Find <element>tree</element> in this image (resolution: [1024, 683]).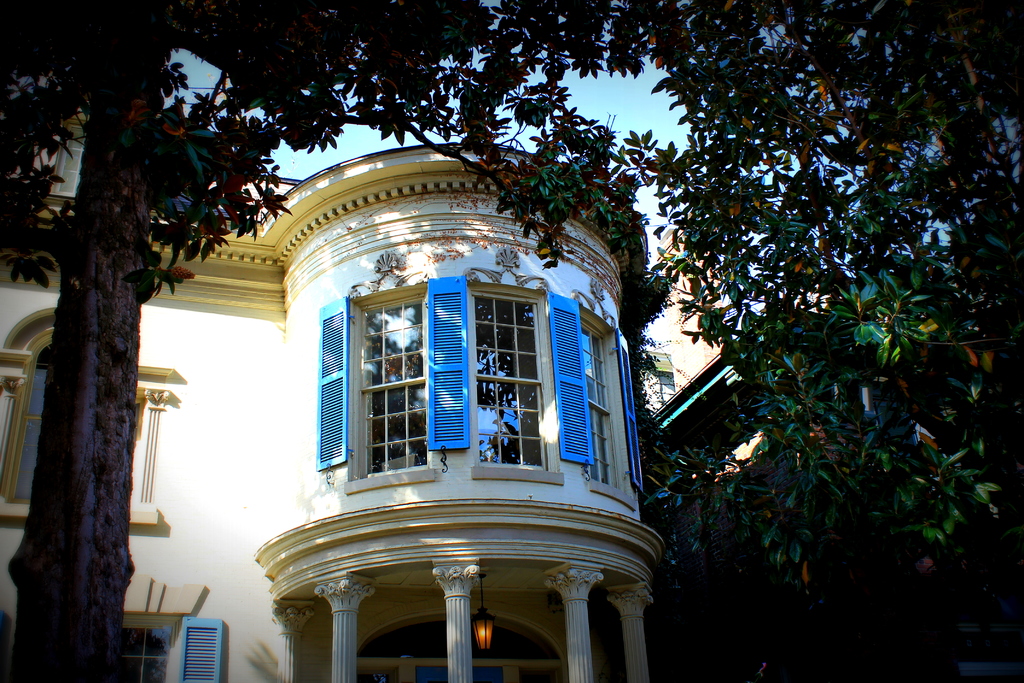
{"left": 0, "top": 0, "right": 495, "bottom": 682}.
